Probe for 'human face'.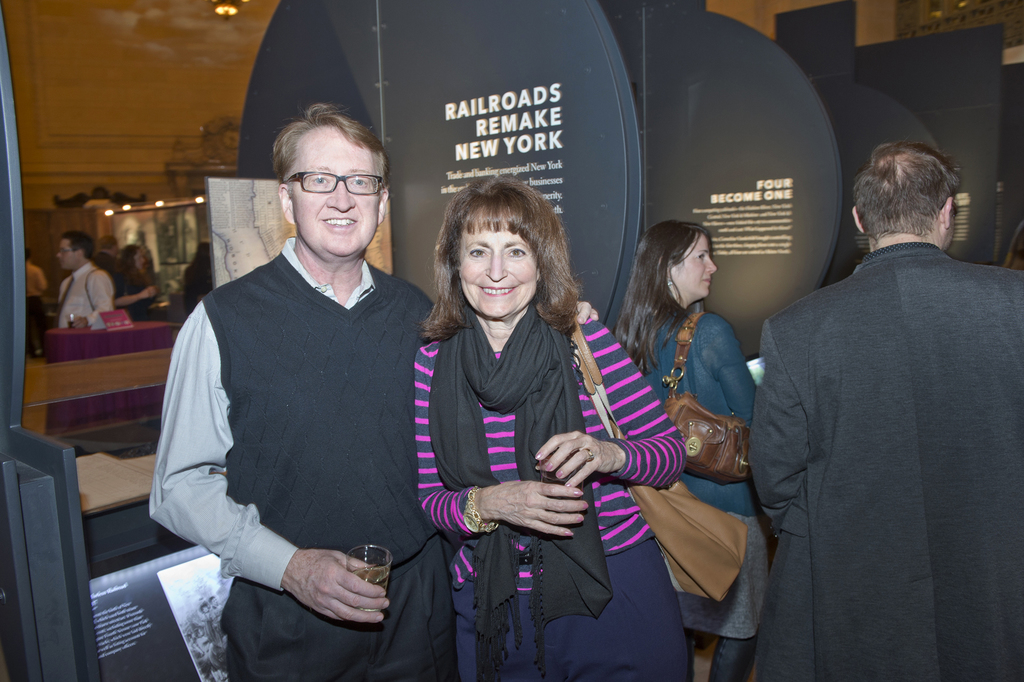
Probe result: 285/118/377/261.
